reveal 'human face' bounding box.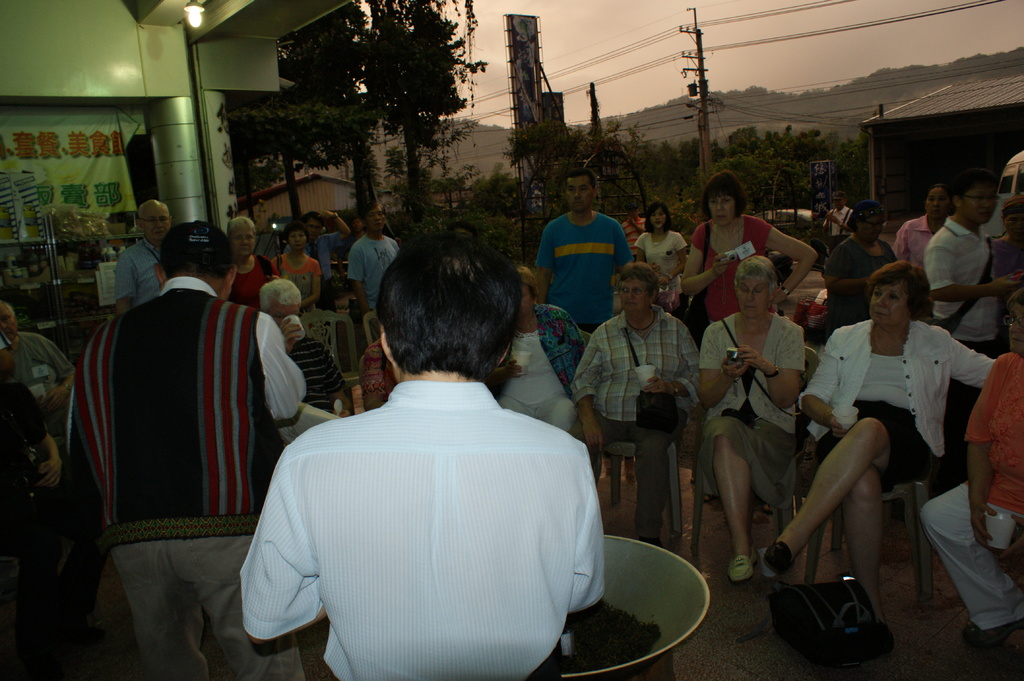
Revealed: crop(308, 218, 323, 236).
